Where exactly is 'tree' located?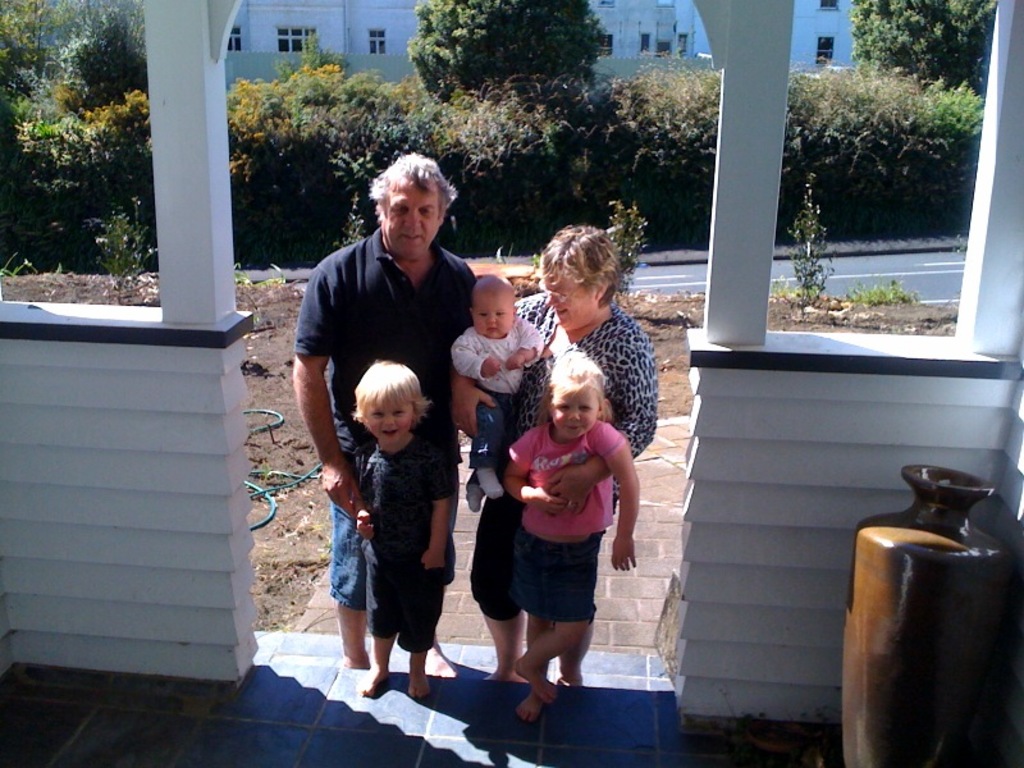
Its bounding box is bbox=(408, 0, 603, 108).
